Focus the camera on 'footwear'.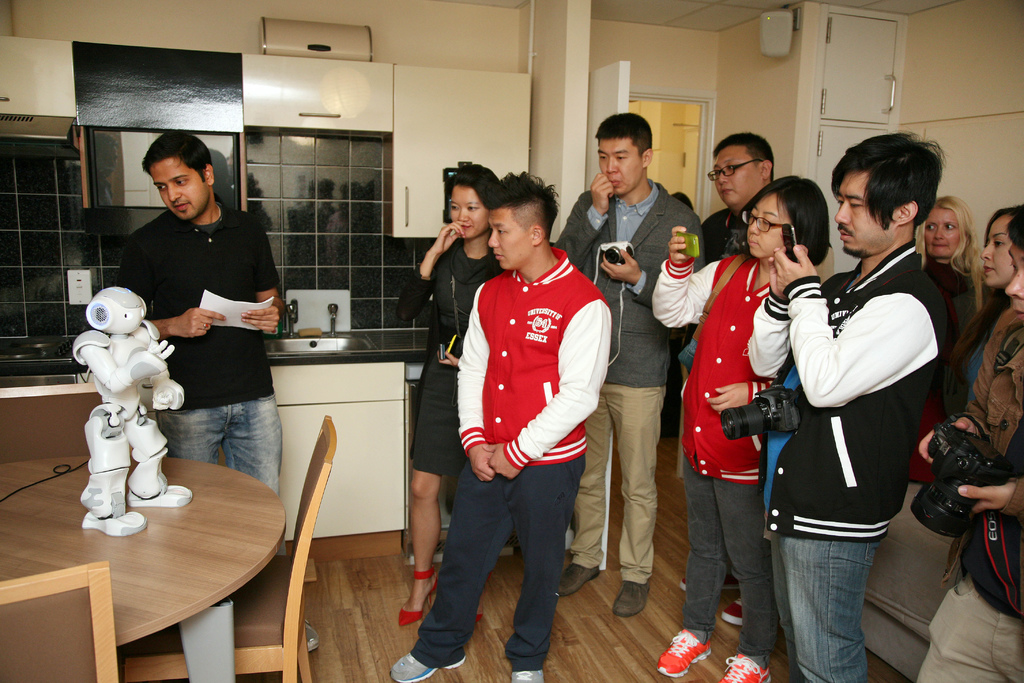
Focus region: (left=400, top=563, right=435, bottom=624).
